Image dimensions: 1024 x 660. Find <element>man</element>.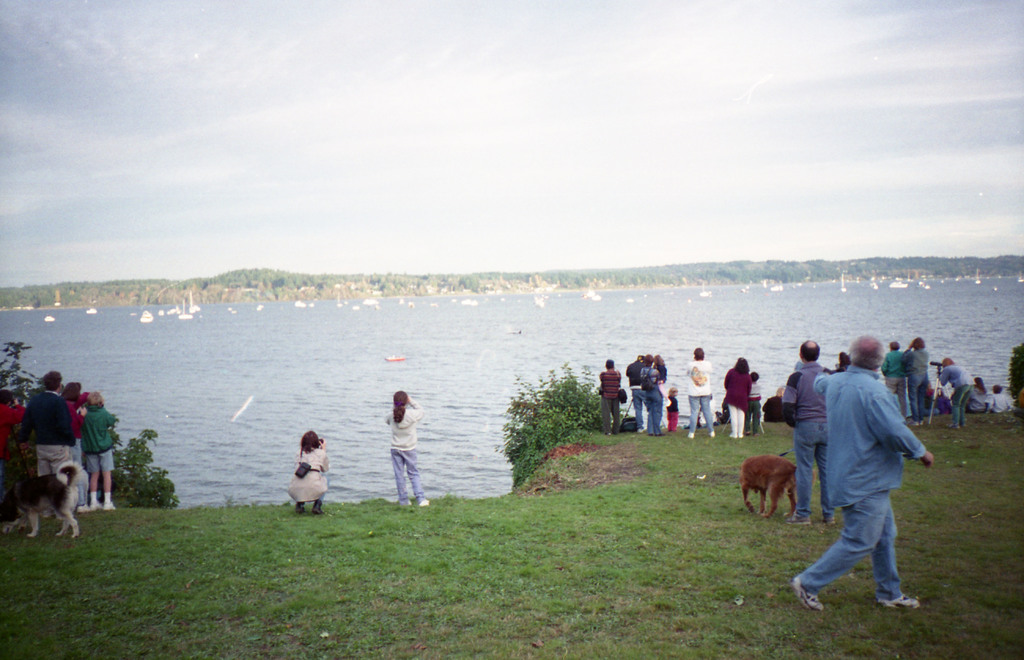
detection(780, 335, 832, 529).
